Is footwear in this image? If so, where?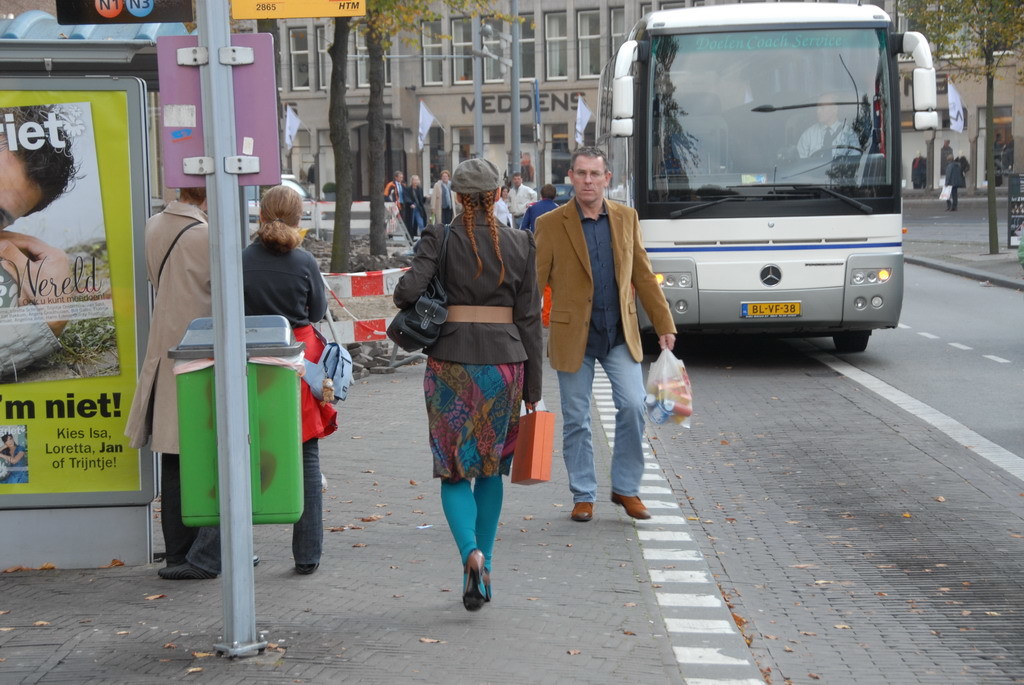
Yes, at <box>611,494,650,518</box>.
